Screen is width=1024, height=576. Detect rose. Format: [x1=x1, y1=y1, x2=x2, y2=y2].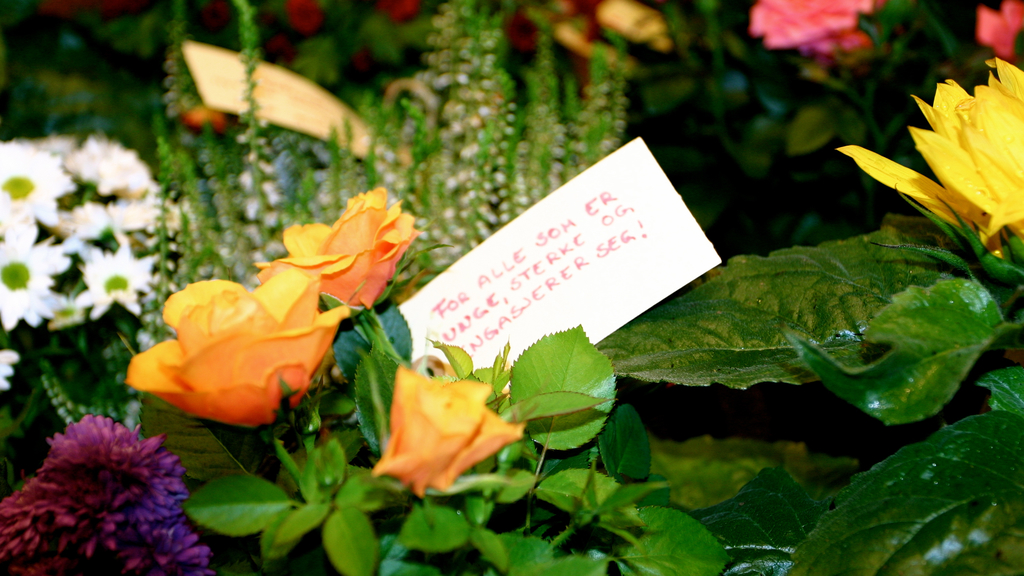
[x1=978, y1=1, x2=1023, y2=62].
